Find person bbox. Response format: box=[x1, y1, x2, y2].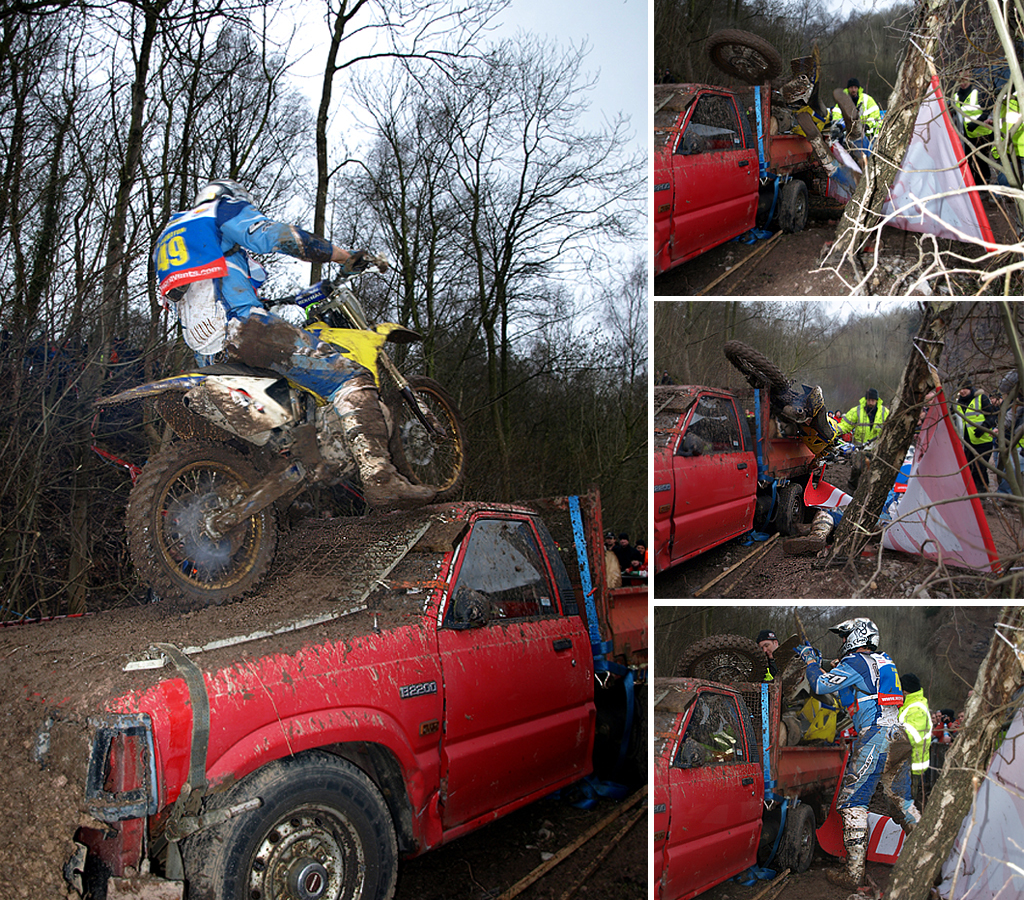
box=[795, 617, 923, 886].
